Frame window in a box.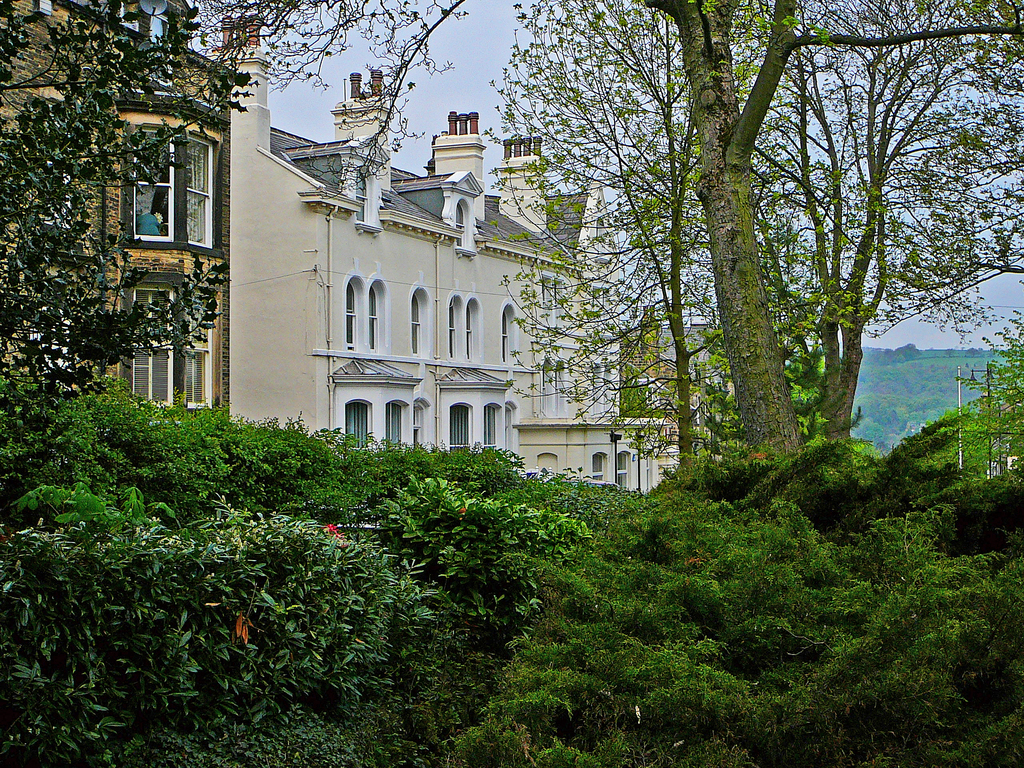
<bbox>447, 393, 472, 450</bbox>.
